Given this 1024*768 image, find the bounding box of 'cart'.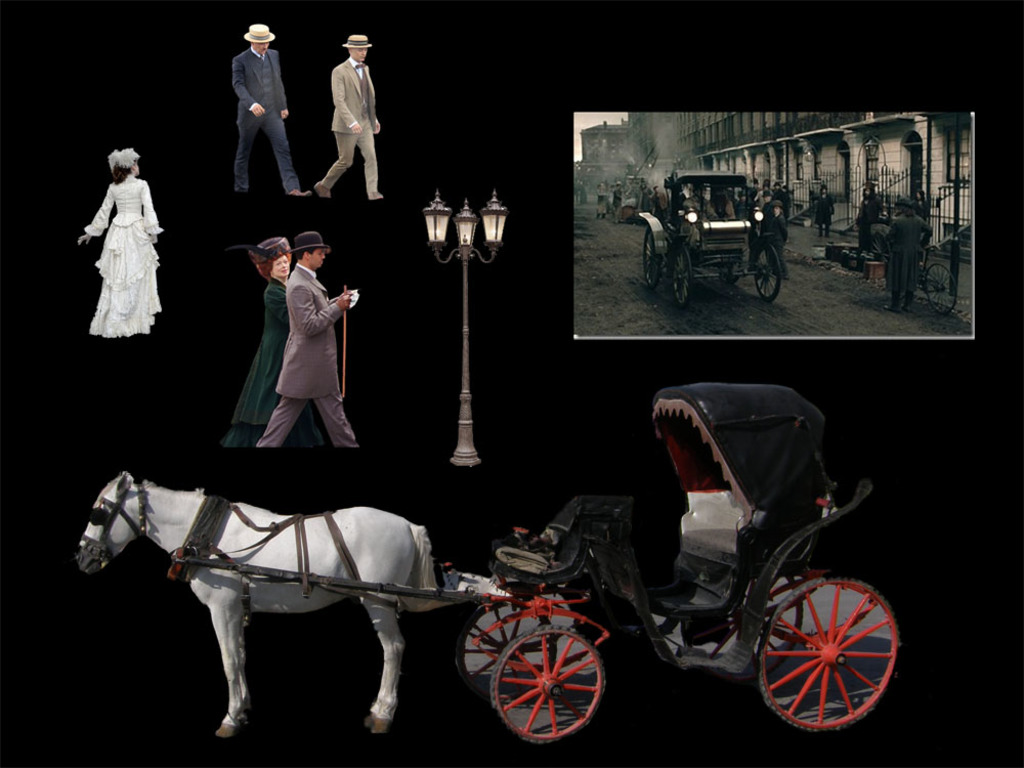
(638, 168, 783, 310).
